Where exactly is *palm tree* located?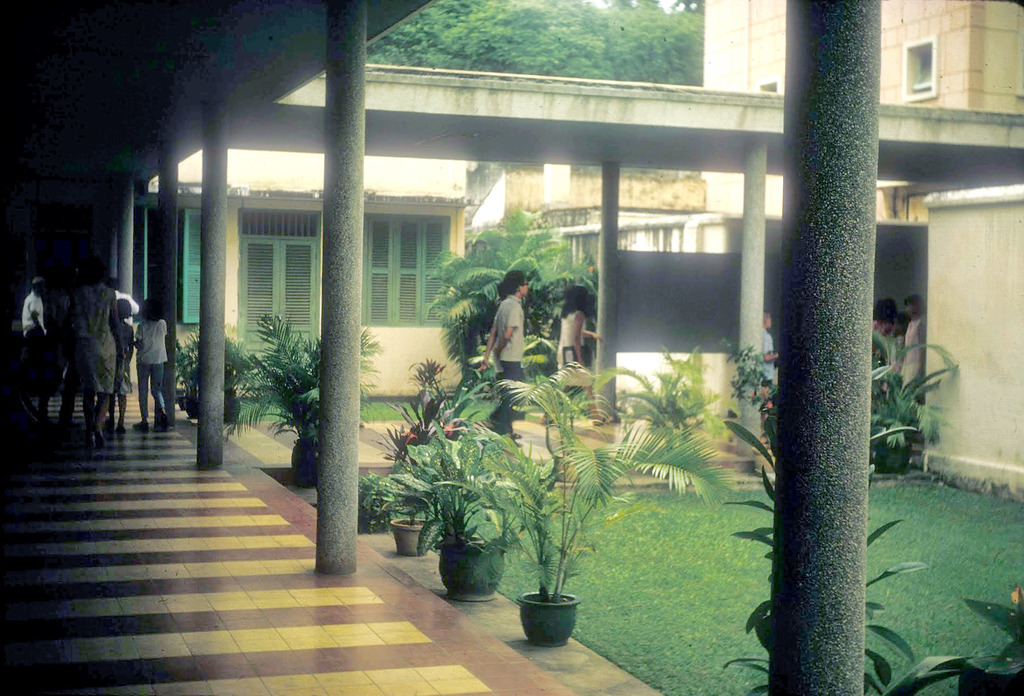
Its bounding box is [448,430,524,531].
